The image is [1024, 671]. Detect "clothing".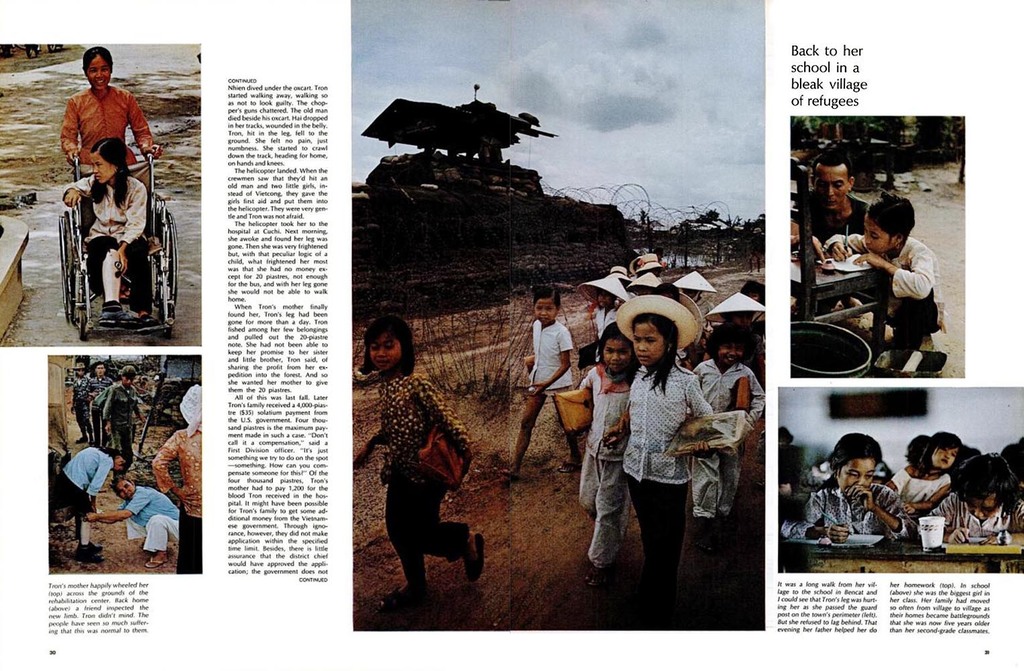
Detection: (689,358,768,544).
